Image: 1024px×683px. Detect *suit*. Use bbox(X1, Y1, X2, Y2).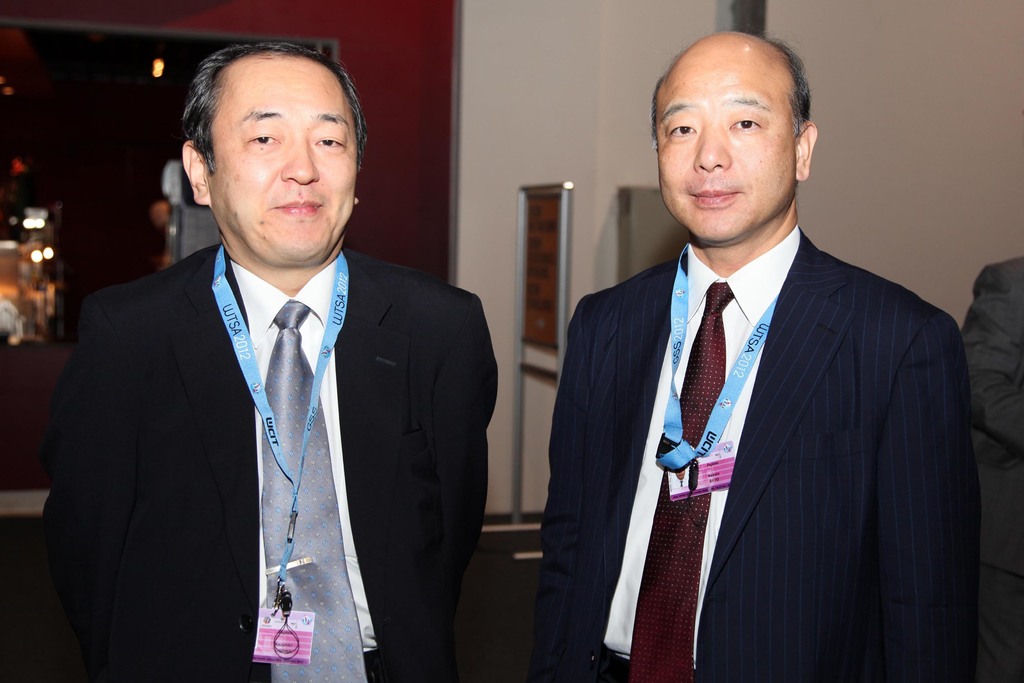
bbox(1, 239, 499, 682).
